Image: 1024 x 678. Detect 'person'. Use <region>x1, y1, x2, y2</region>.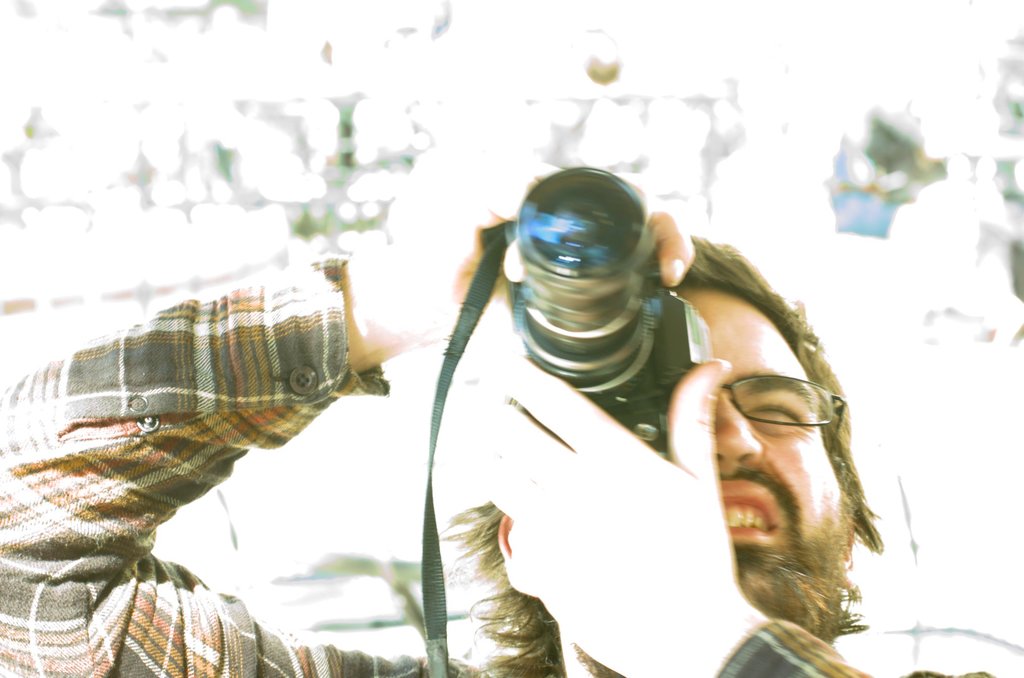
<region>0, 141, 999, 677</region>.
